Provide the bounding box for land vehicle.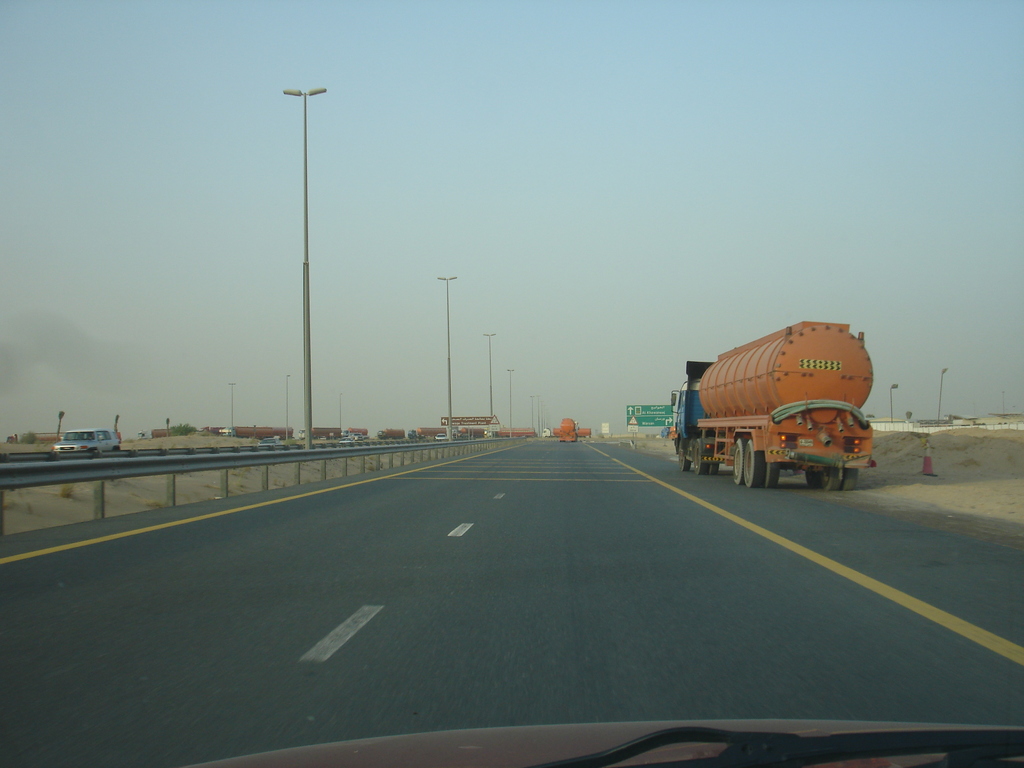
<box>542,427,590,436</box>.
